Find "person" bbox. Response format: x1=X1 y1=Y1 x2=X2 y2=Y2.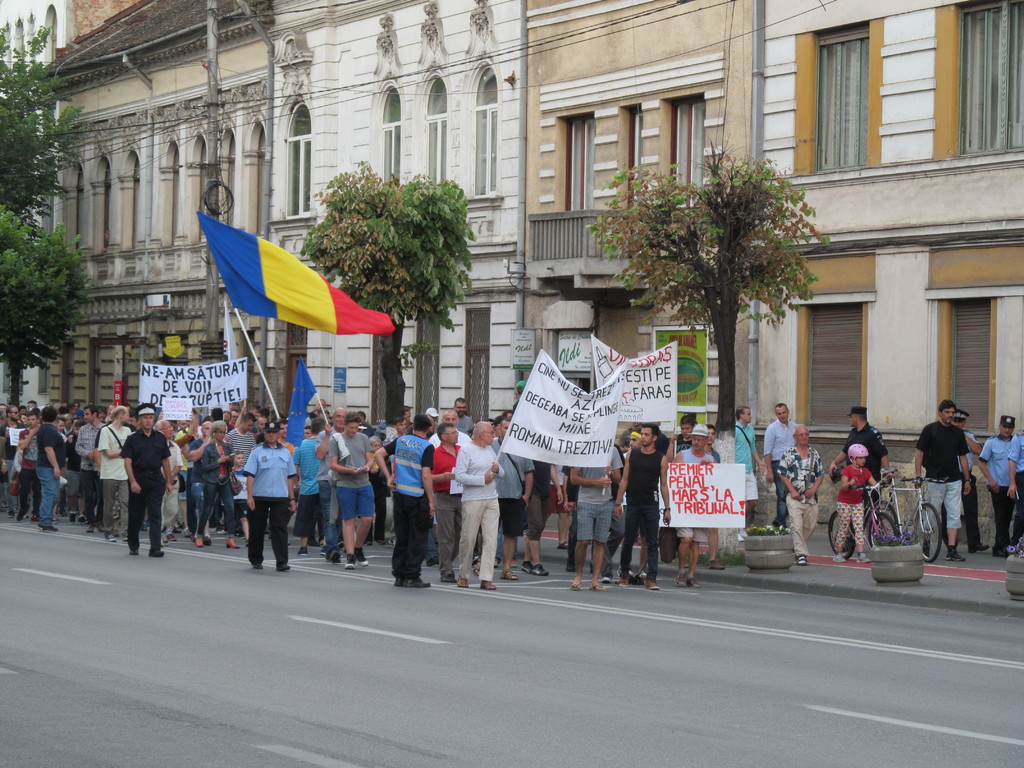
x1=520 y1=458 x2=568 y2=572.
